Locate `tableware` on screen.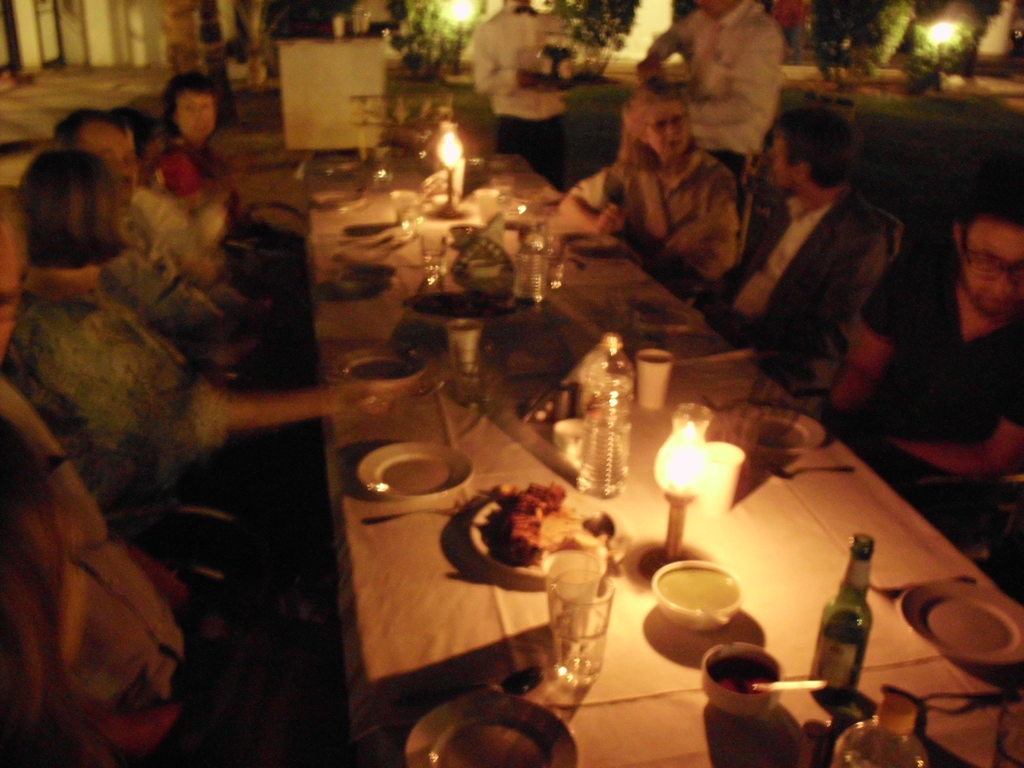
On screen at <region>447, 321, 487, 380</region>.
